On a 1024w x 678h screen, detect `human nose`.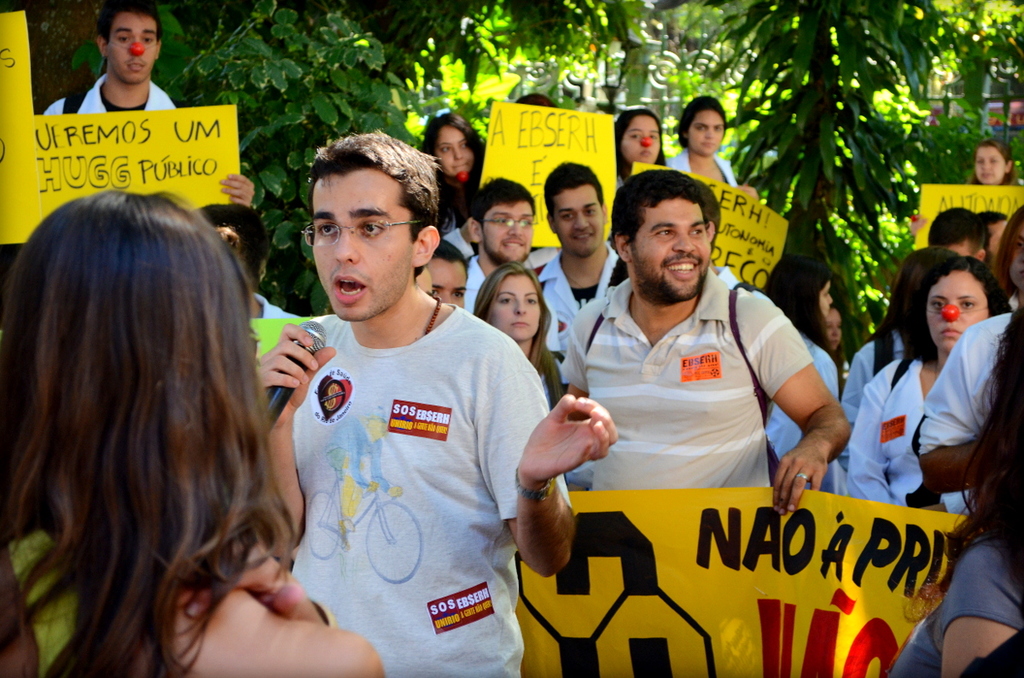
x1=334 y1=225 x2=360 y2=268.
